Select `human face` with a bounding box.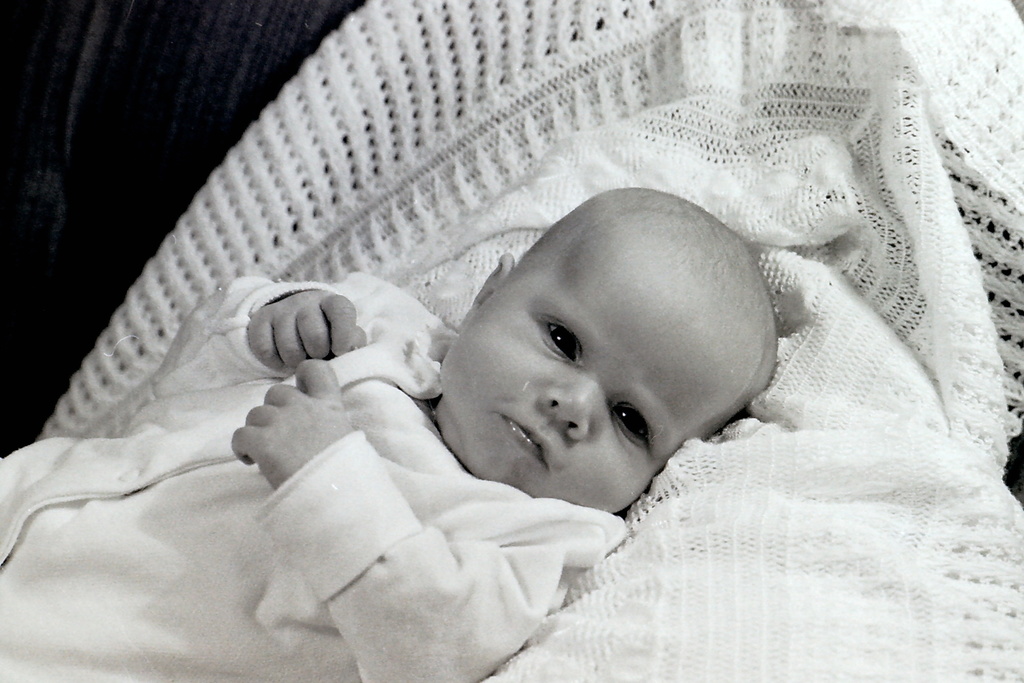
select_region(440, 224, 728, 514).
